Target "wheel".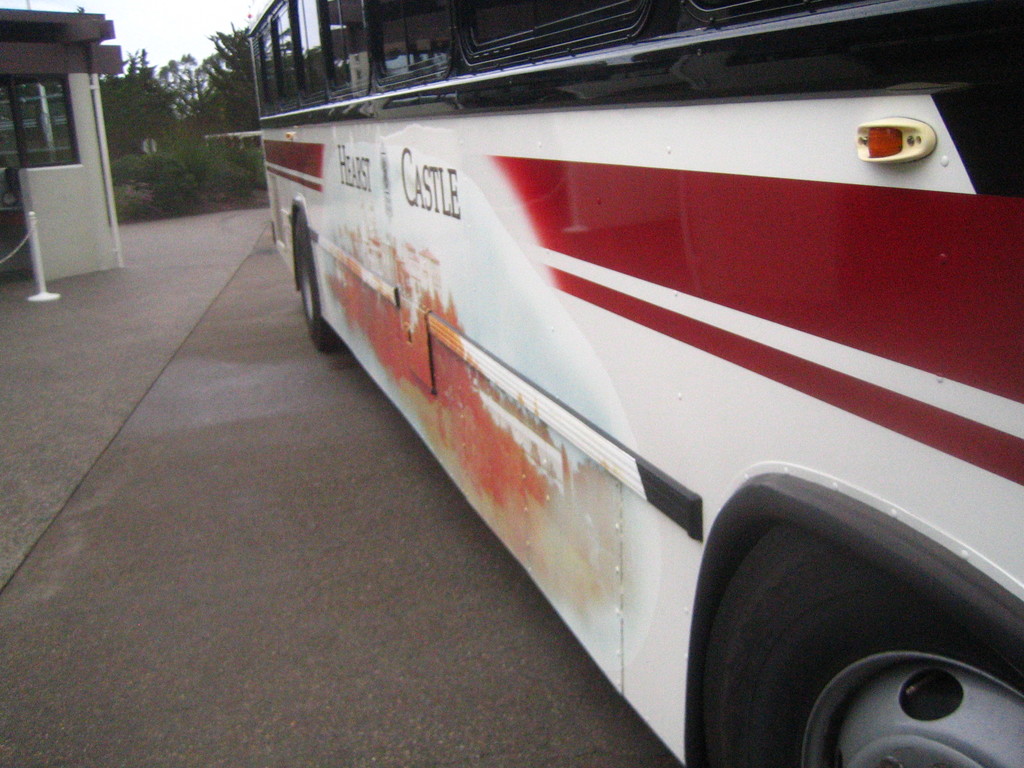
Target region: crop(291, 207, 346, 353).
